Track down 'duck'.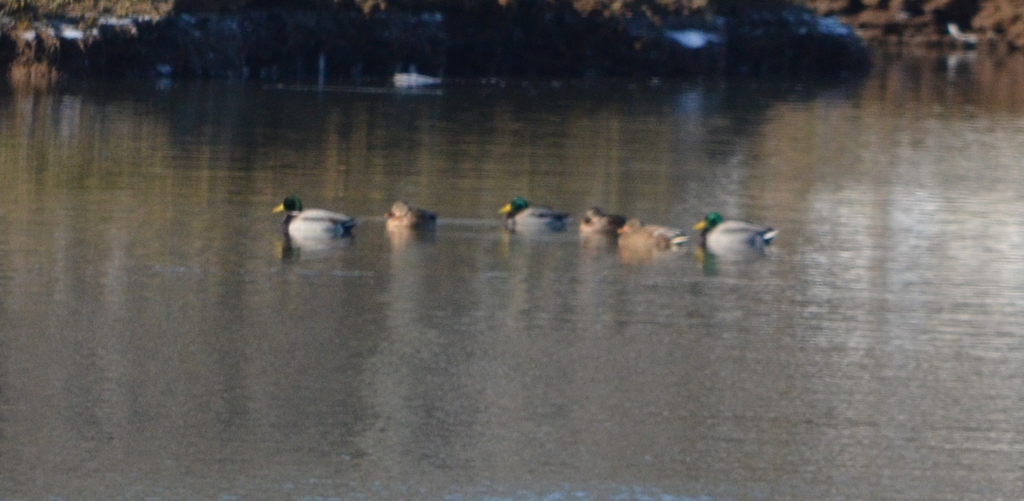
Tracked to (387,201,456,229).
